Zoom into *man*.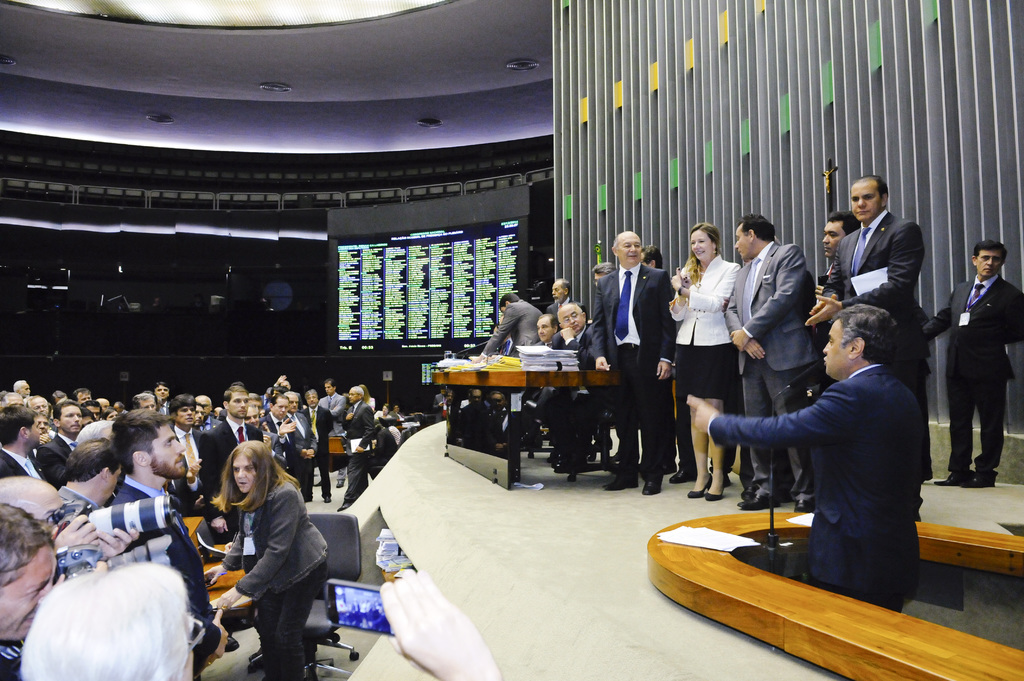
Zoom target: crop(56, 437, 124, 511).
